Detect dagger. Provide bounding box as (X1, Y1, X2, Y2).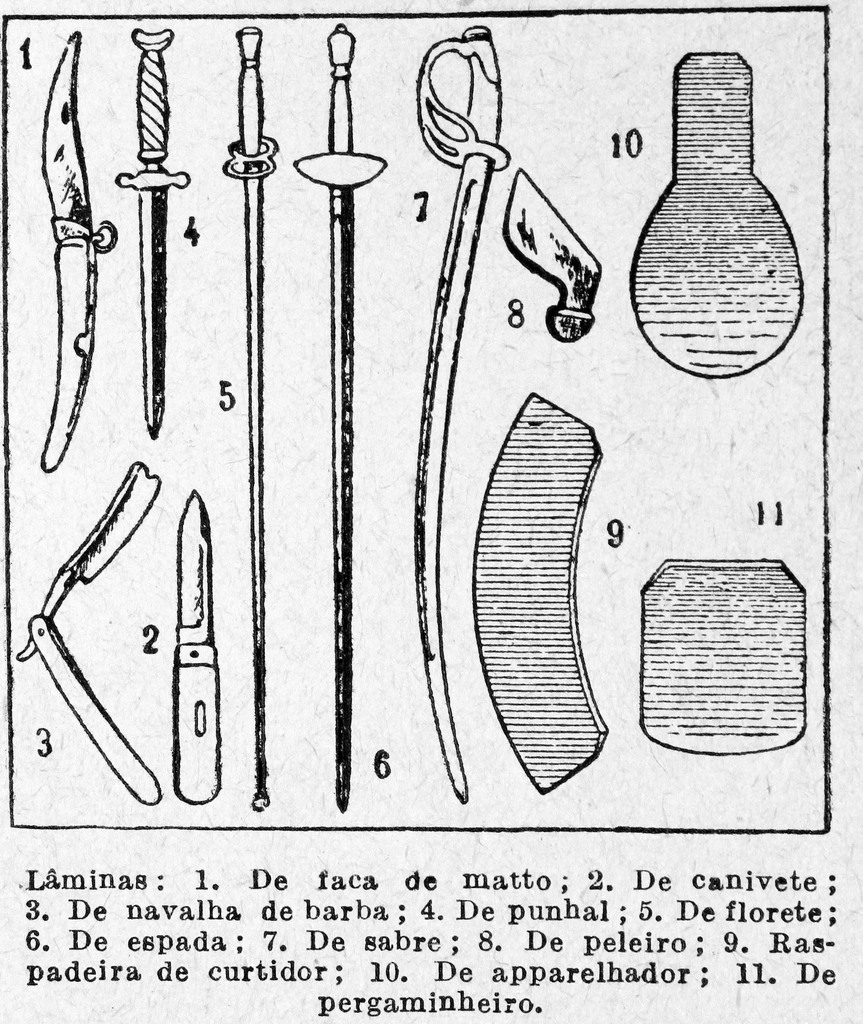
(174, 491, 223, 803).
